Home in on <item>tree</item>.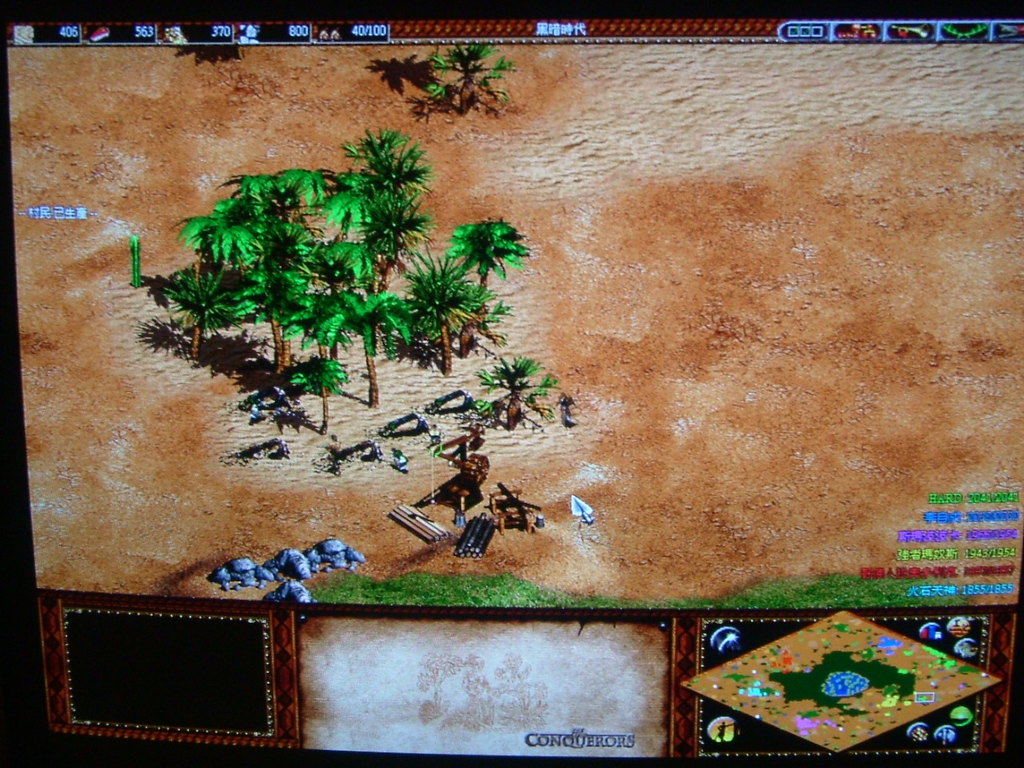
Homed in at 426 42 516 115.
